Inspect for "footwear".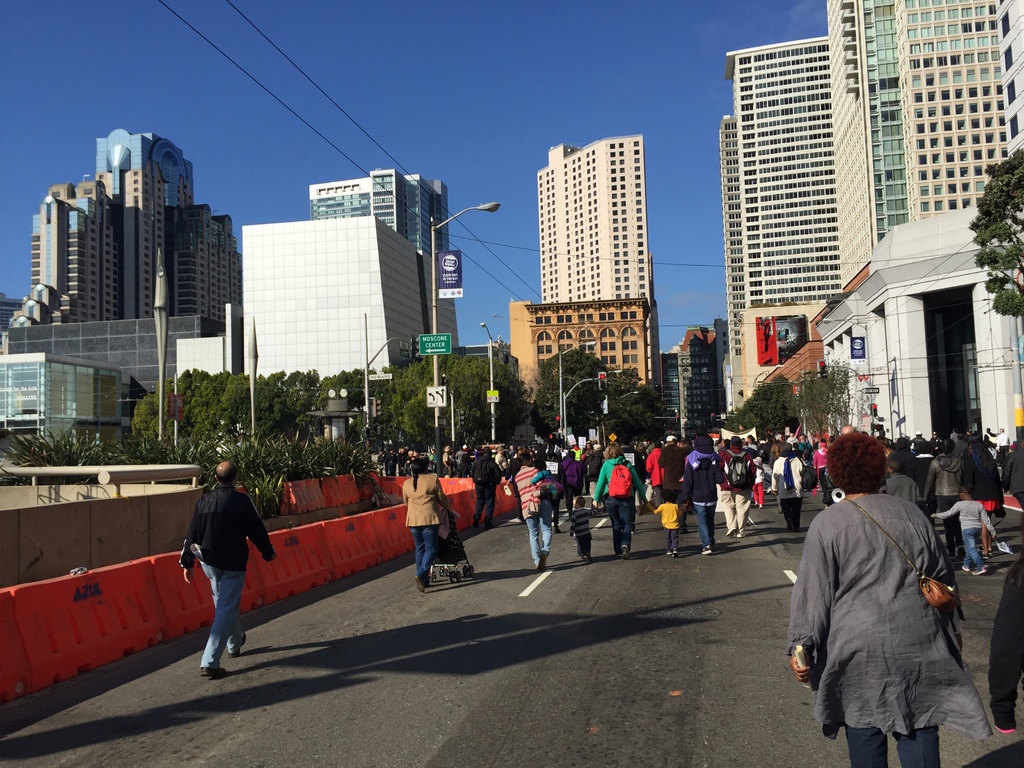
Inspection: <box>575,555,582,559</box>.
